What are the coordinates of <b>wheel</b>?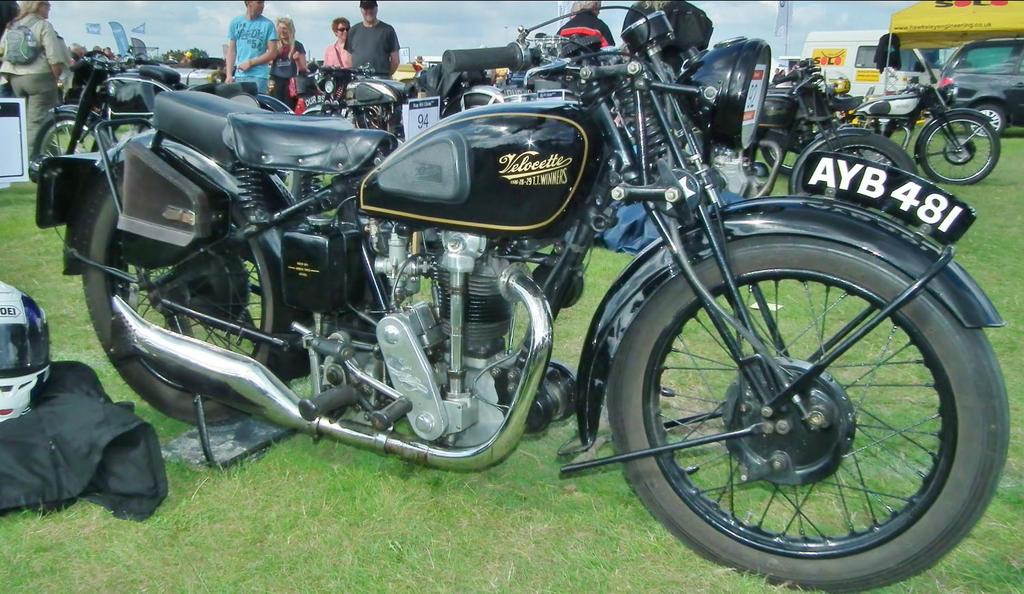
[78, 150, 308, 427].
